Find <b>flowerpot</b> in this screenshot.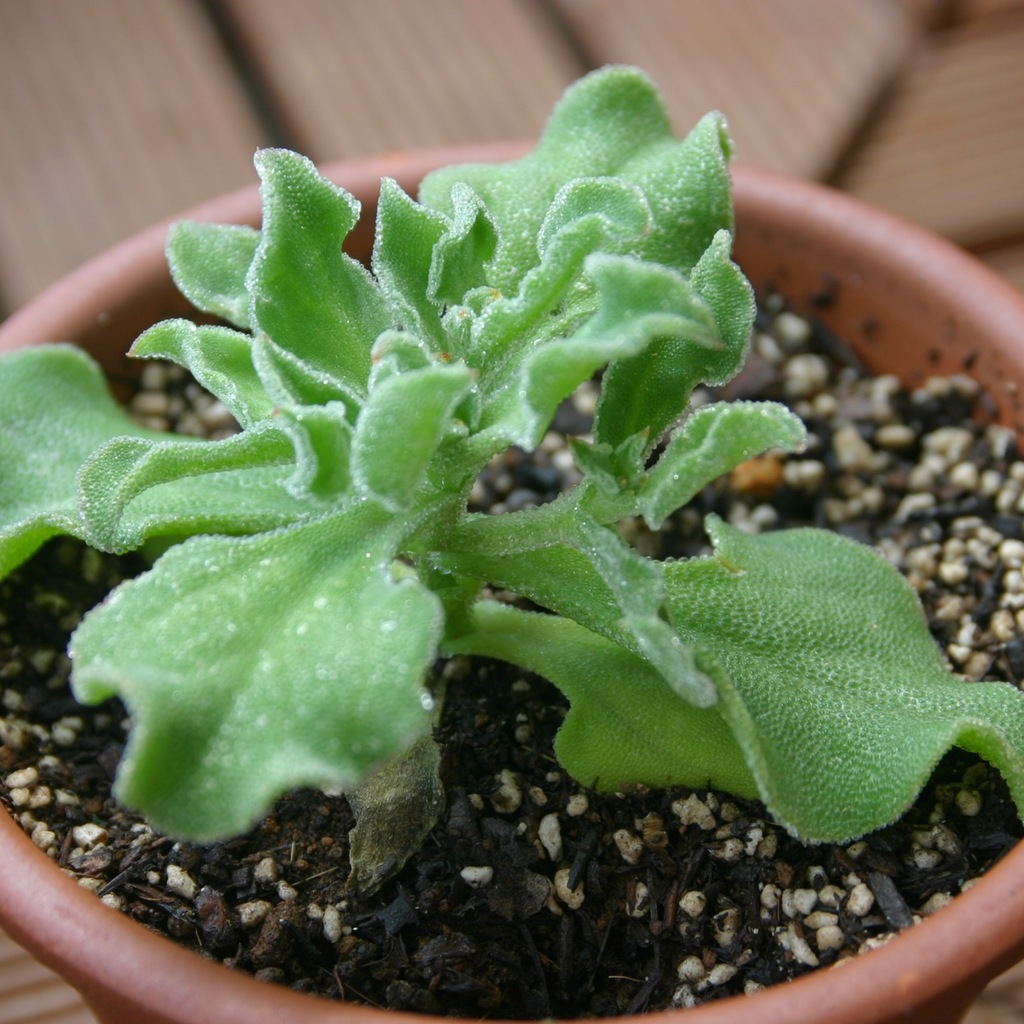
The bounding box for <b>flowerpot</b> is BBox(0, 138, 1023, 1017).
